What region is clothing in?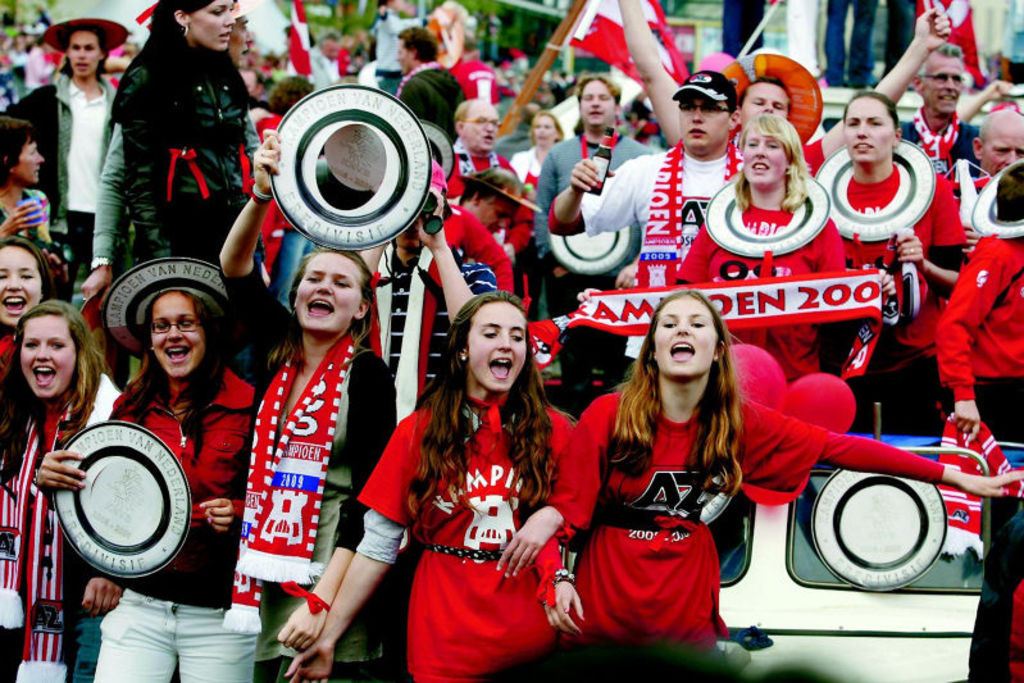
bbox=[533, 133, 656, 319].
